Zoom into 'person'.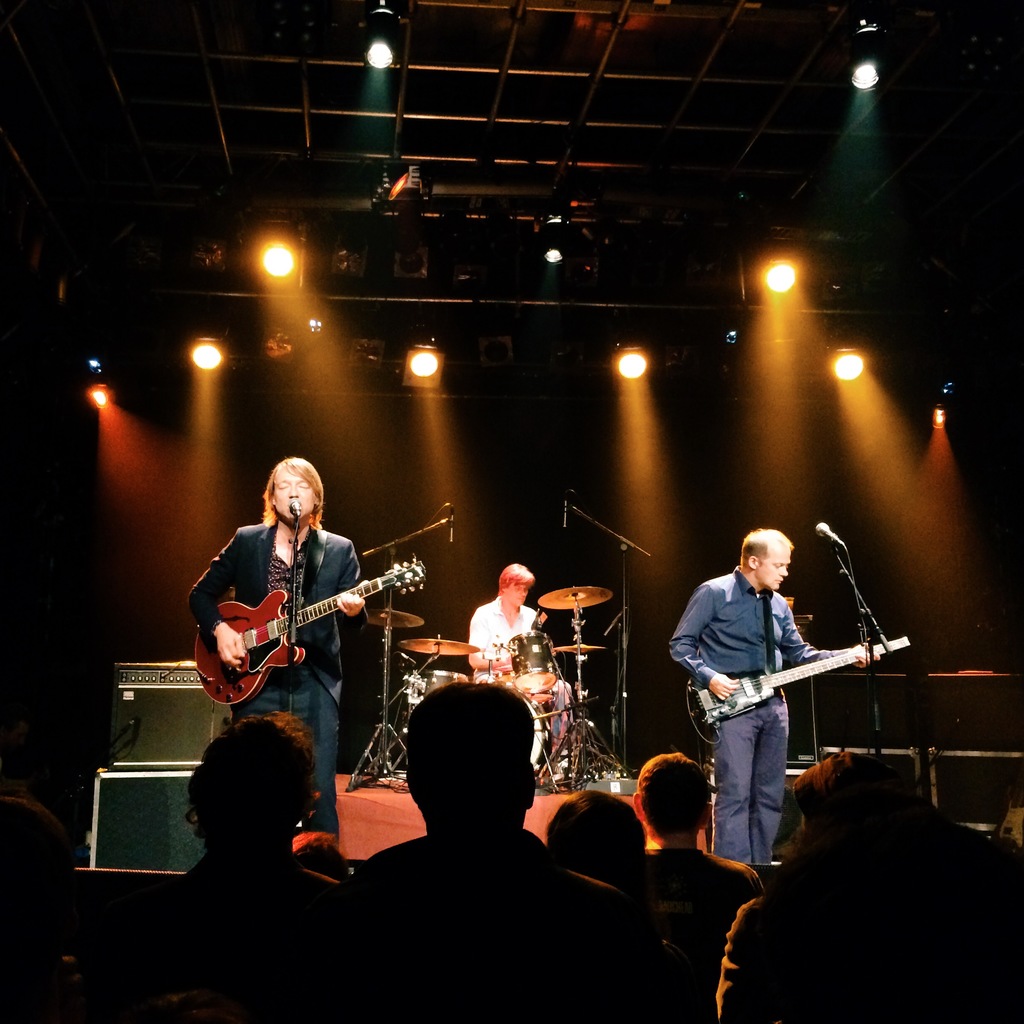
Zoom target: [left=450, top=552, right=565, bottom=778].
